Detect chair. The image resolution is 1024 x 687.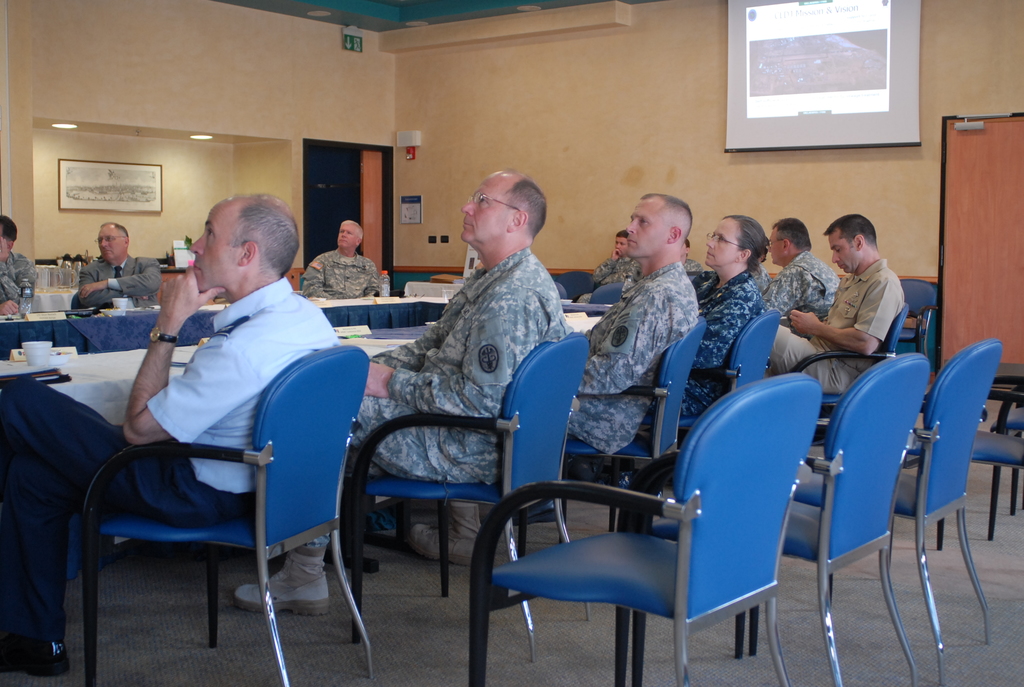
bbox(518, 320, 708, 561).
